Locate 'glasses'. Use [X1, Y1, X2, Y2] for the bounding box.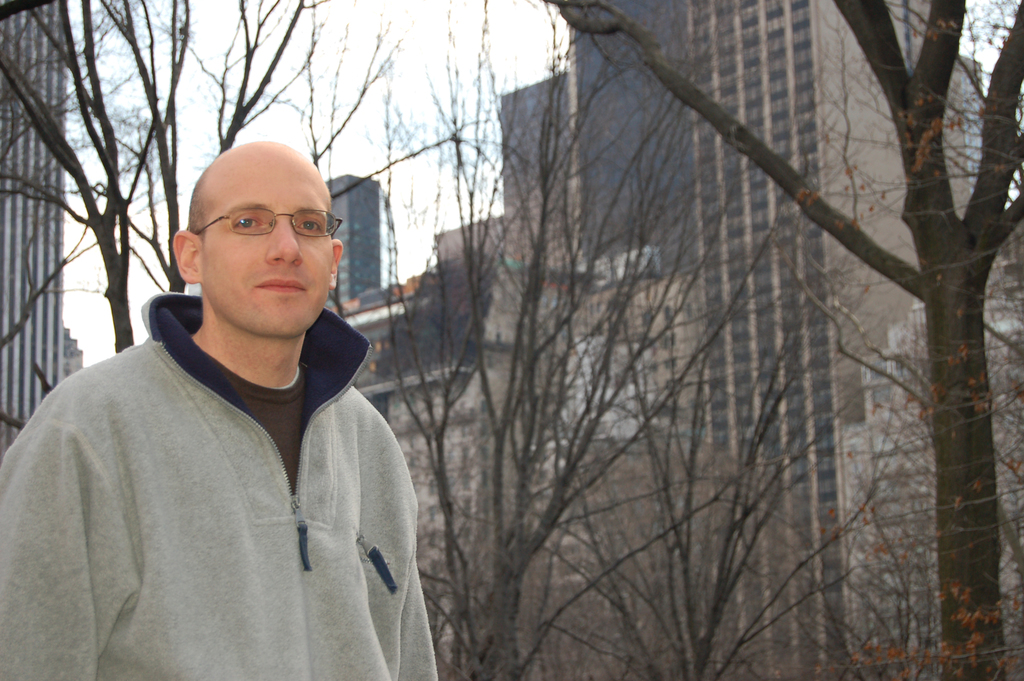
[194, 206, 349, 236].
